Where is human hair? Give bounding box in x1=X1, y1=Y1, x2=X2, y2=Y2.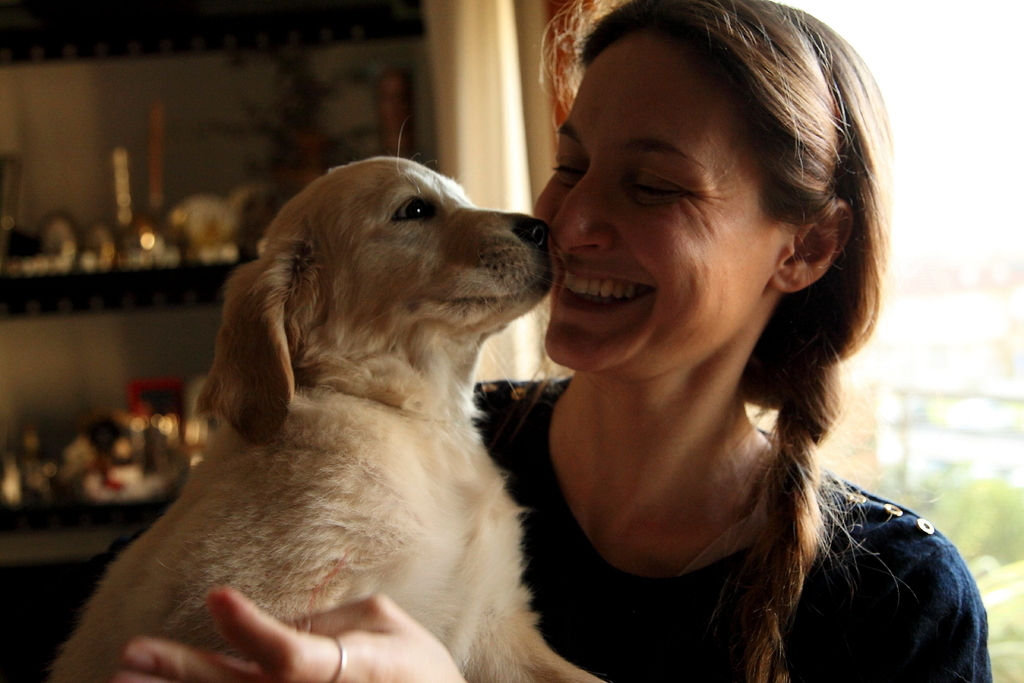
x1=529, y1=0, x2=892, y2=682.
